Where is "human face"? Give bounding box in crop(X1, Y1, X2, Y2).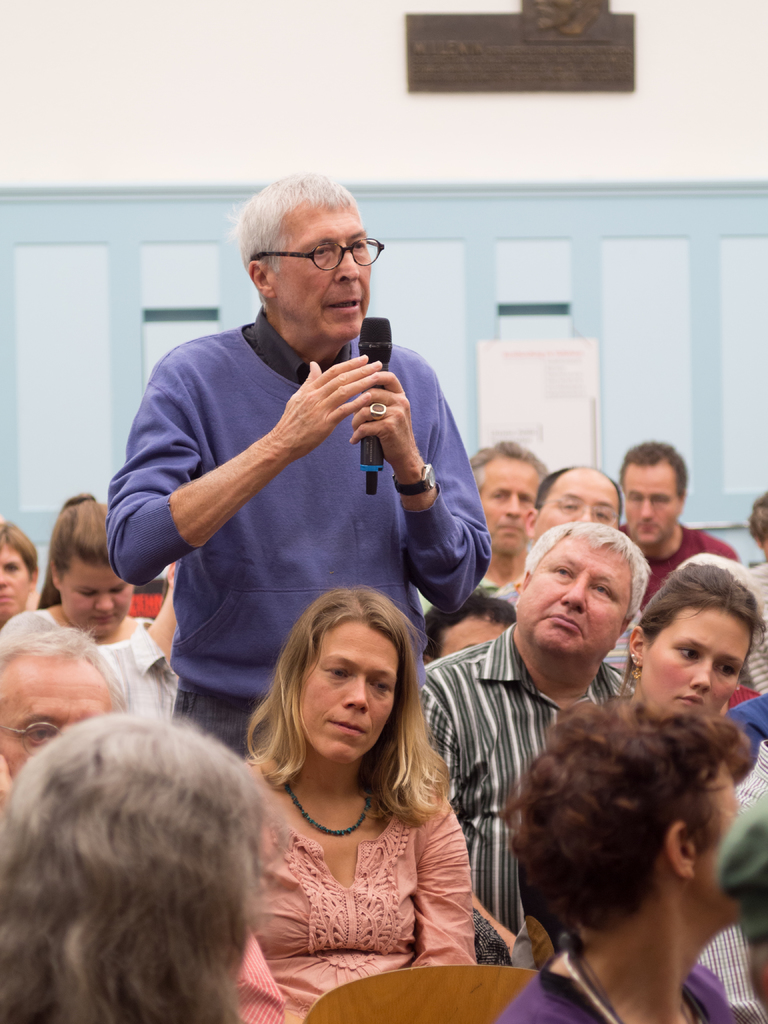
crop(294, 621, 399, 772).
